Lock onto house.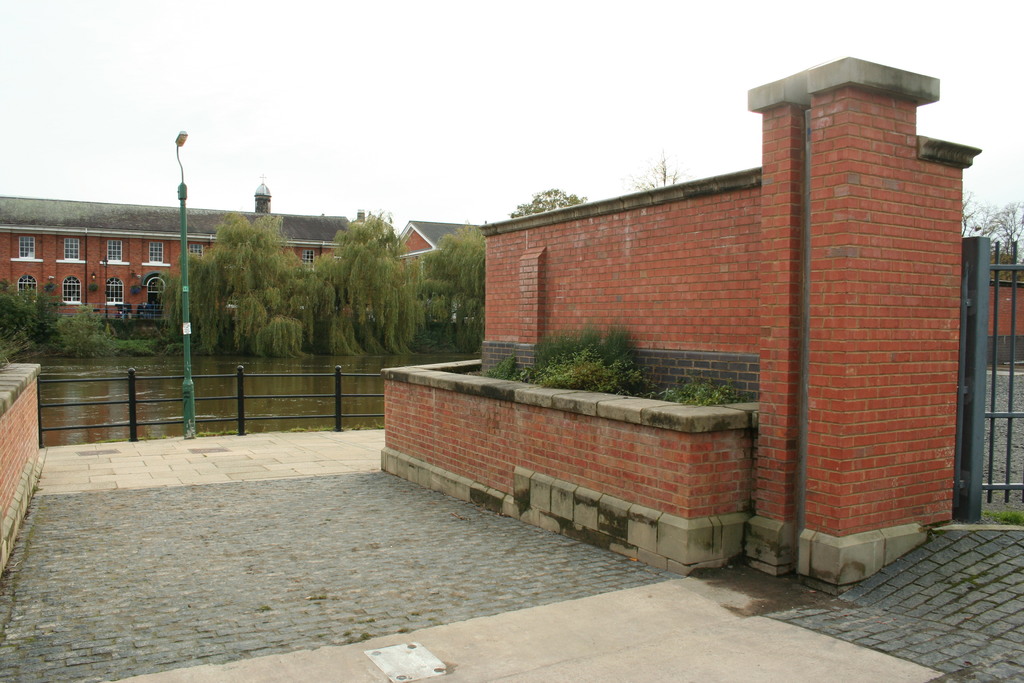
Locked: locate(0, 176, 372, 340).
